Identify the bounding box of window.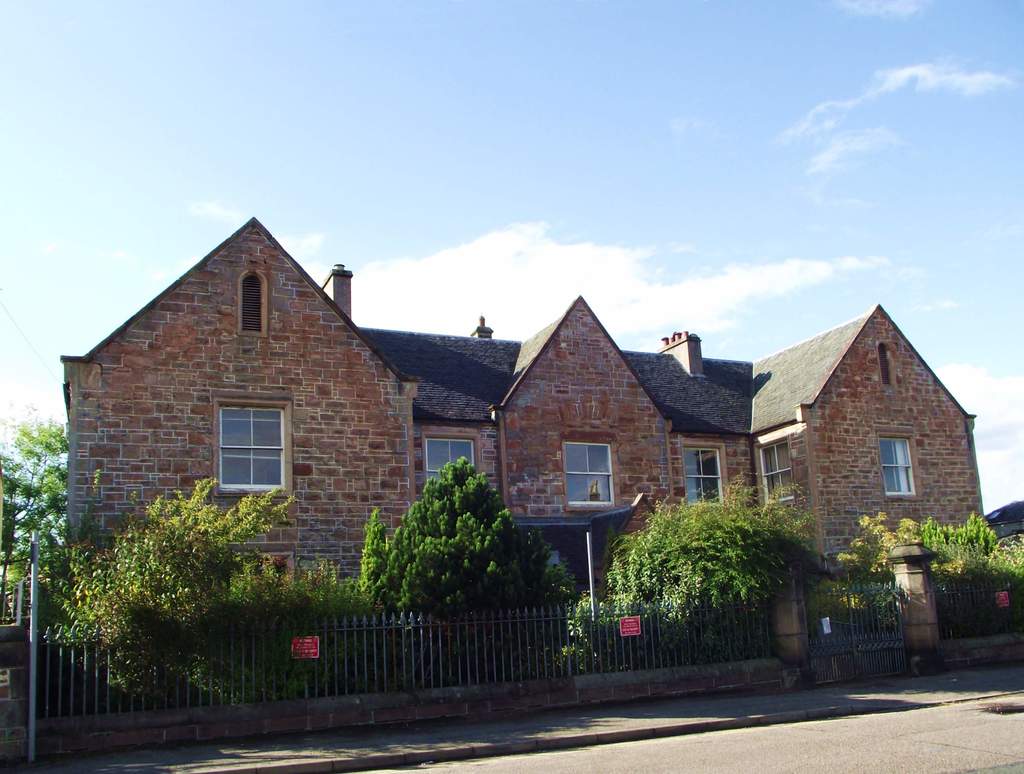
(left=200, top=394, right=276, bottom=506).
